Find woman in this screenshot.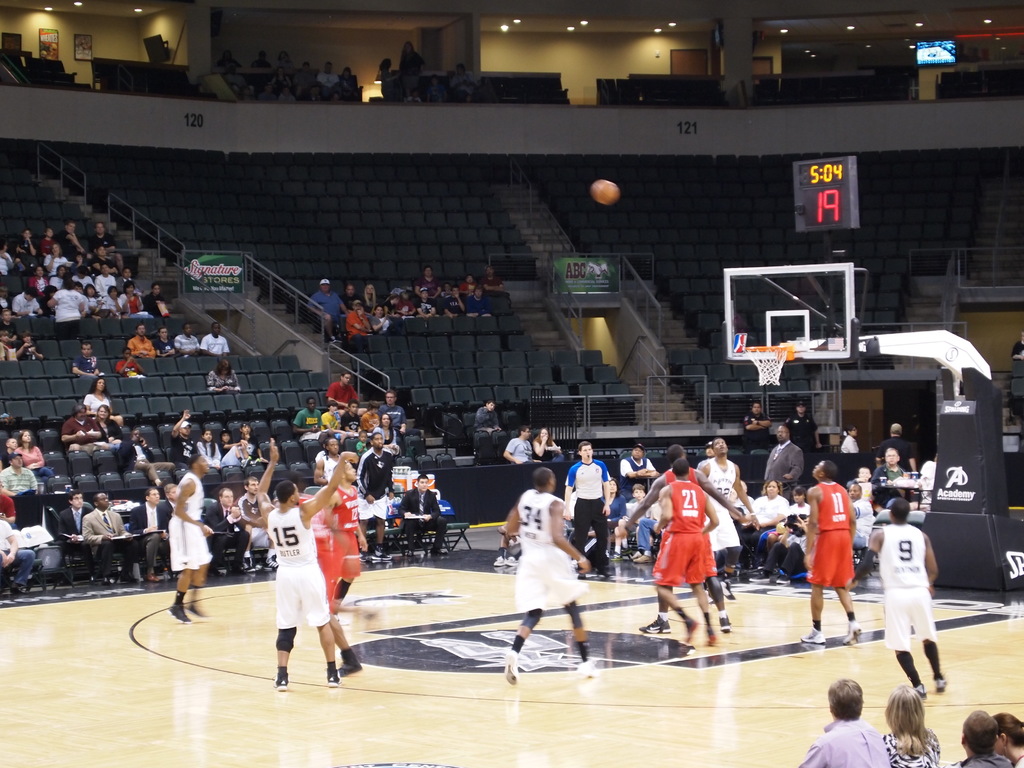
The bounding box for woman is [380,58,402,95].
